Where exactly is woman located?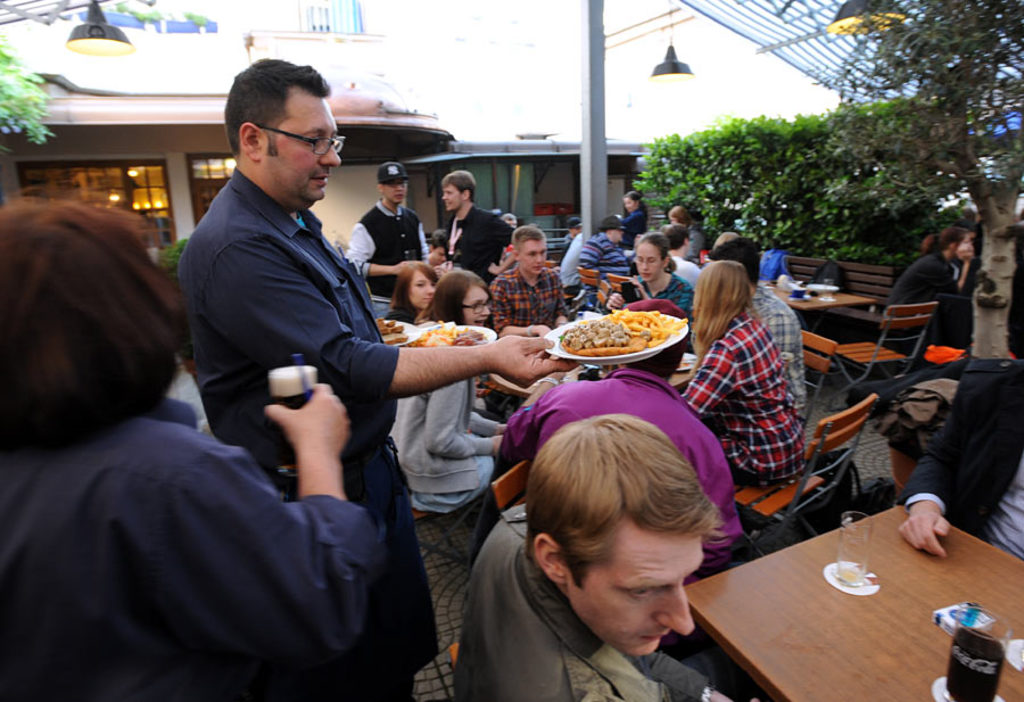
Its bounding box is <region>0, 190, 390, 701</region>.
